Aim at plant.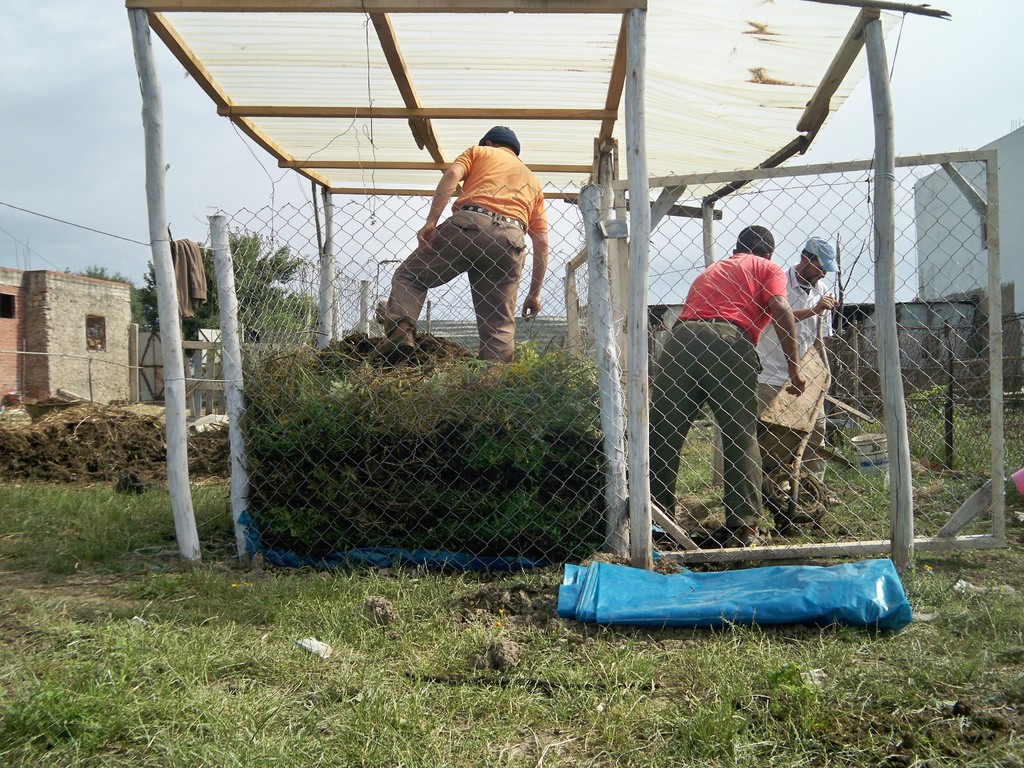
Aimed at detection(0, 273, 1020, 767).
